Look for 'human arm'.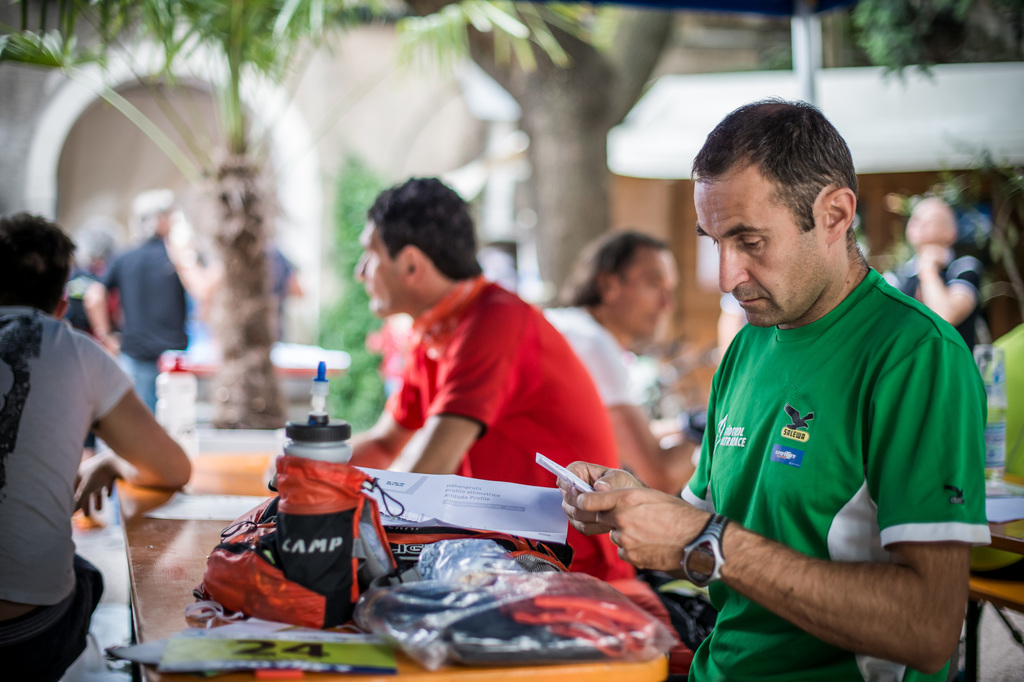
Found: (575,319,706,499).
